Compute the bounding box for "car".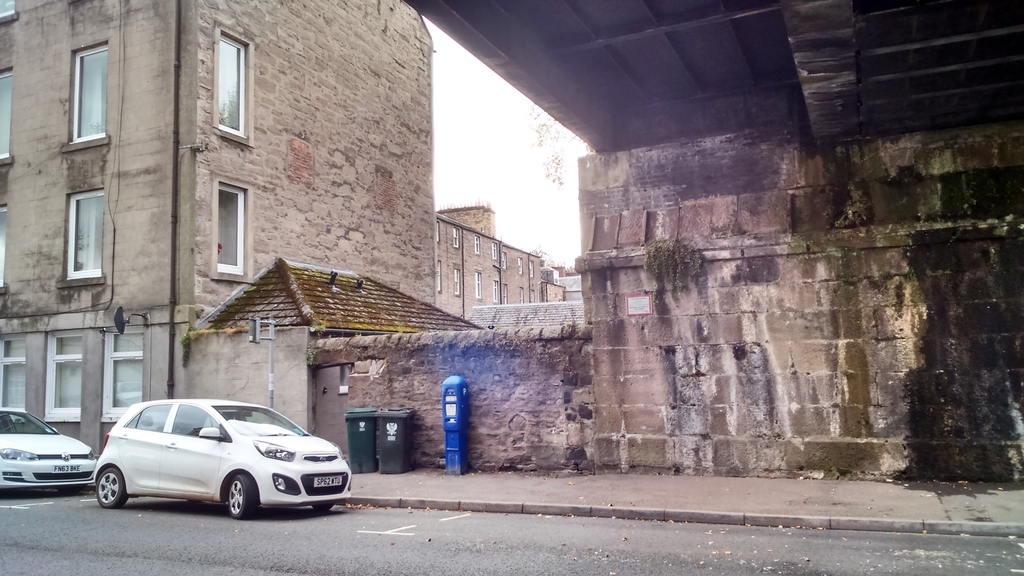
BBox(0, 406, 95, 497).
